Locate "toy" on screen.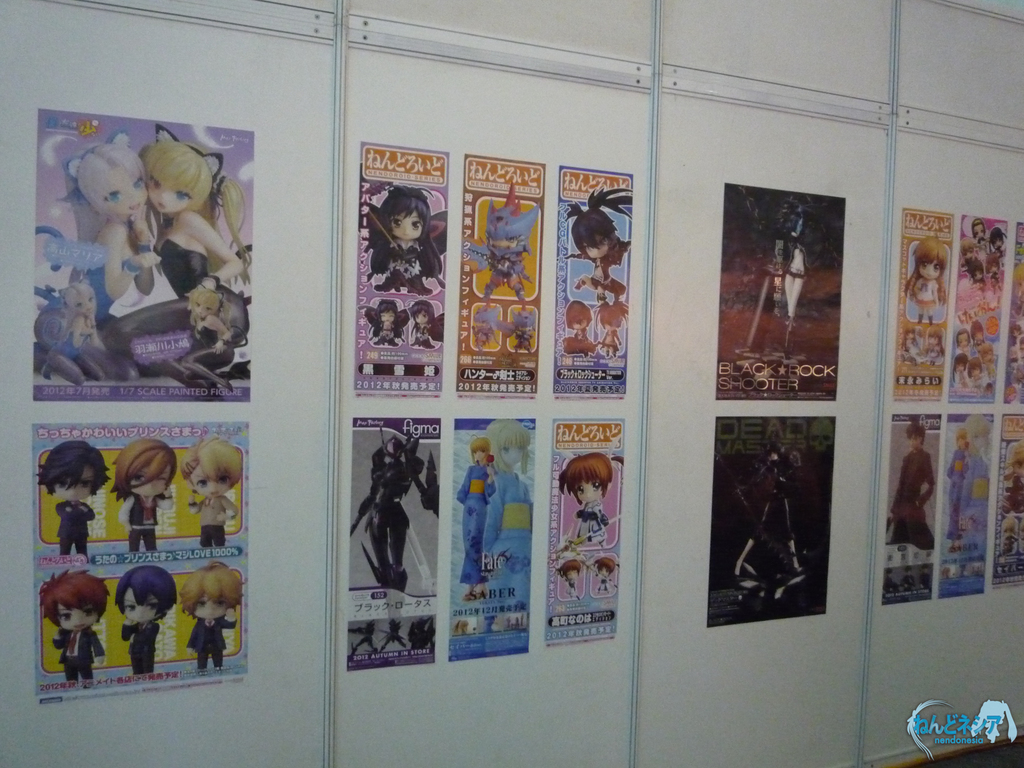
On screen at detection(381, 623, 413, 657).
